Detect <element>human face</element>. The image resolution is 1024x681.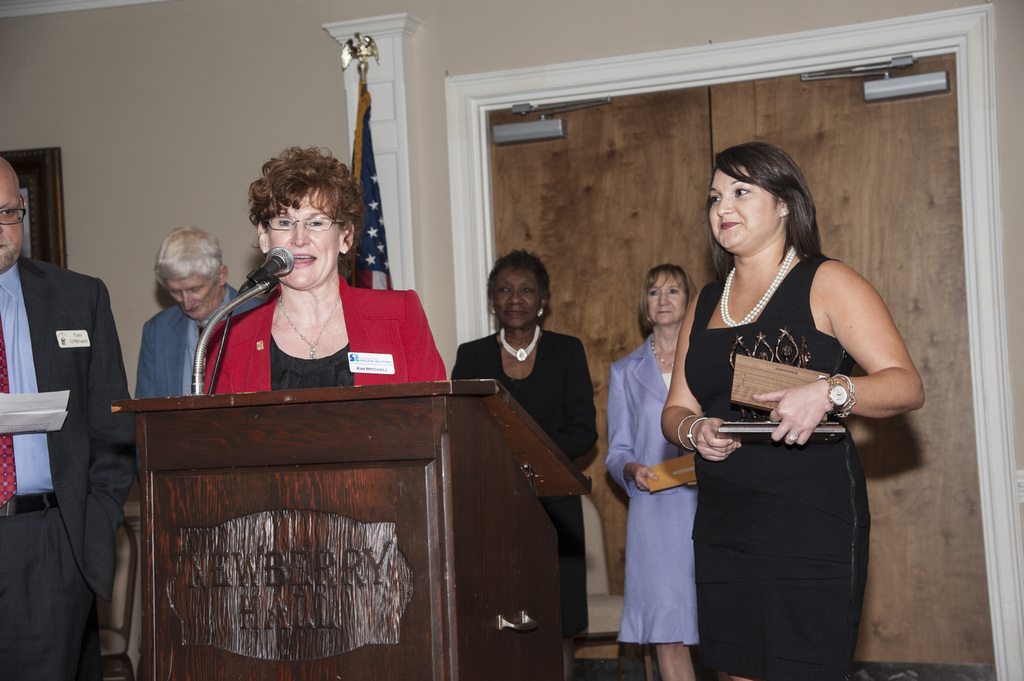
left=653, top=272, right=689, bottom=330.
